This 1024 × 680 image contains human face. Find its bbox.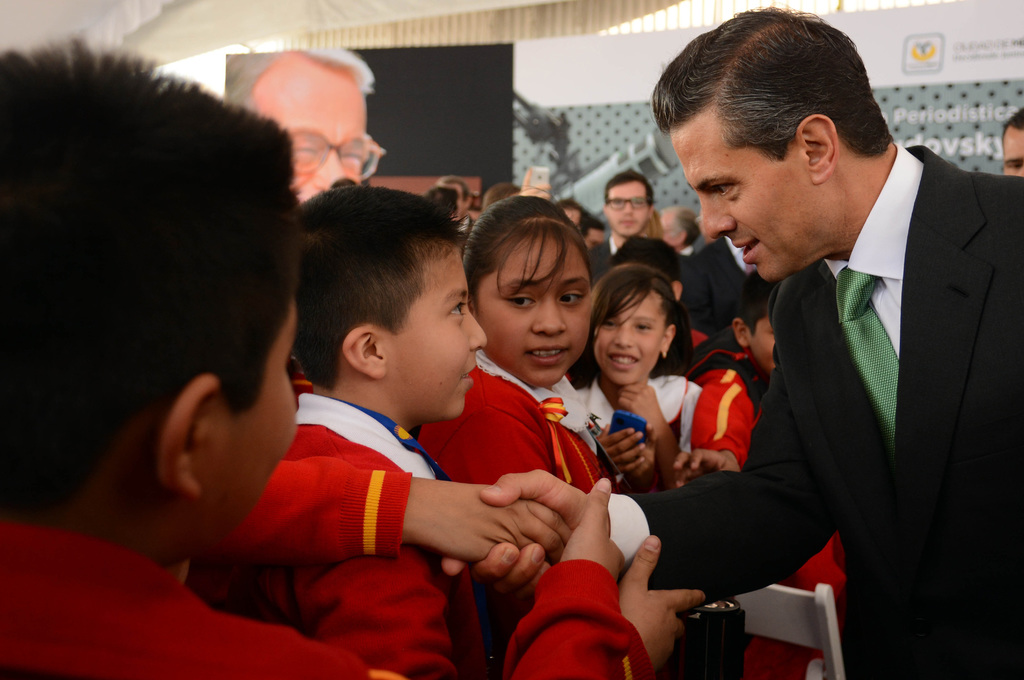
locate(388, 248, 486, 418).
